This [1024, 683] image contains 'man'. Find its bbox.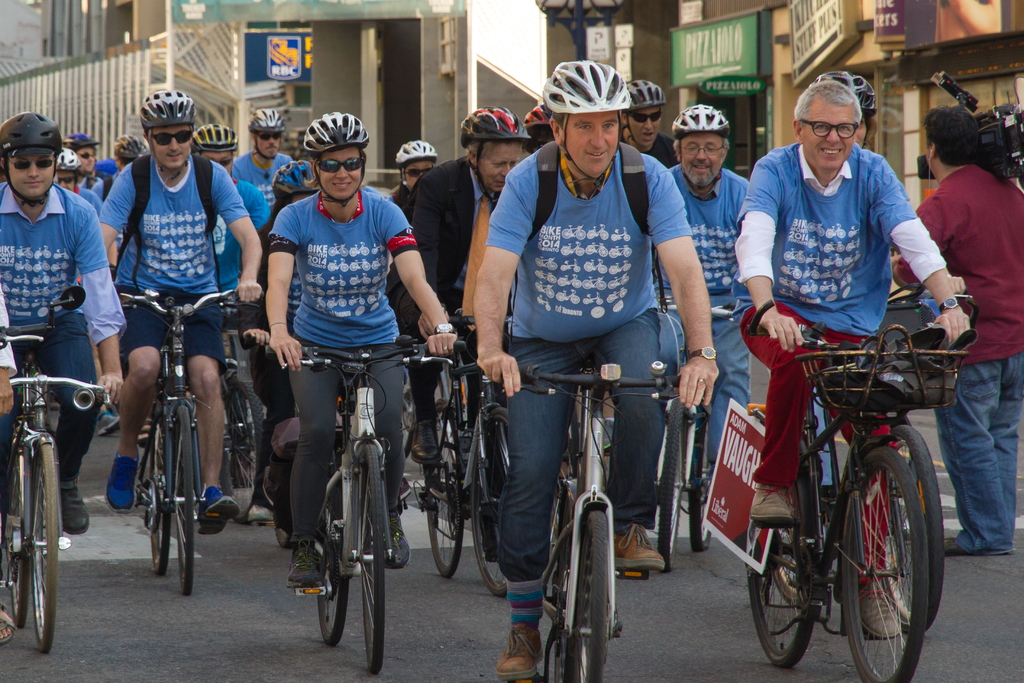
[left=477, top=62, right=723, bottom=673].
